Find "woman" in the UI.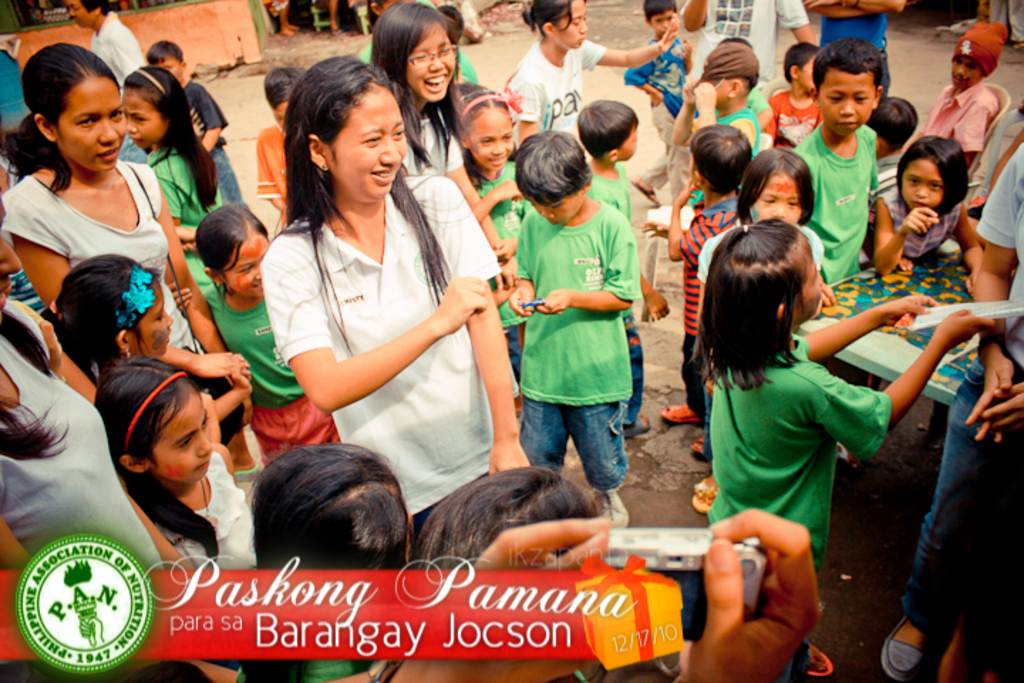
UI element at pyautogui.locateOnScreen(0, 50, 266, 484).
